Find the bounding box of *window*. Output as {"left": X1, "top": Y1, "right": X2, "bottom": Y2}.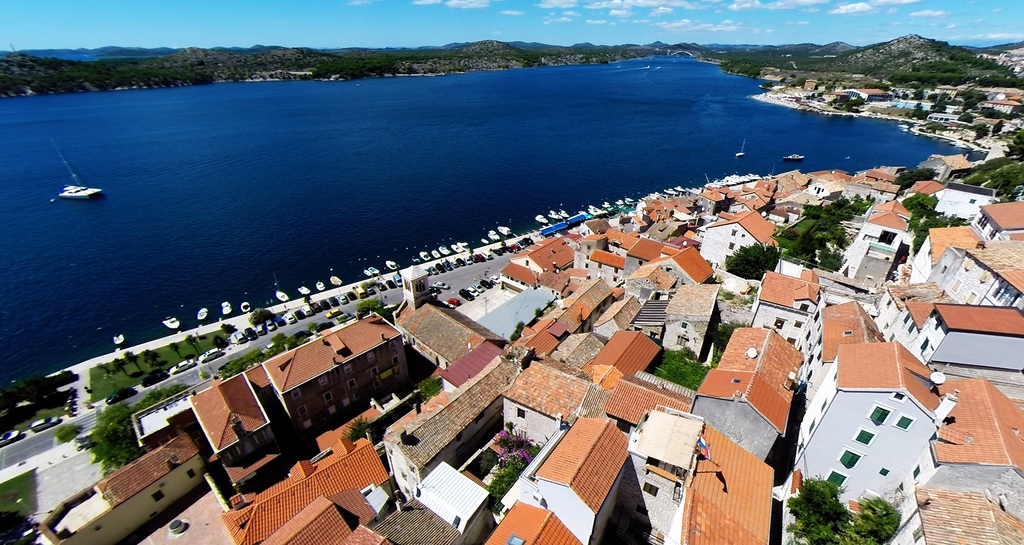
{"left": 610, "top": 276, "right": 621, "bottom": 287}.
